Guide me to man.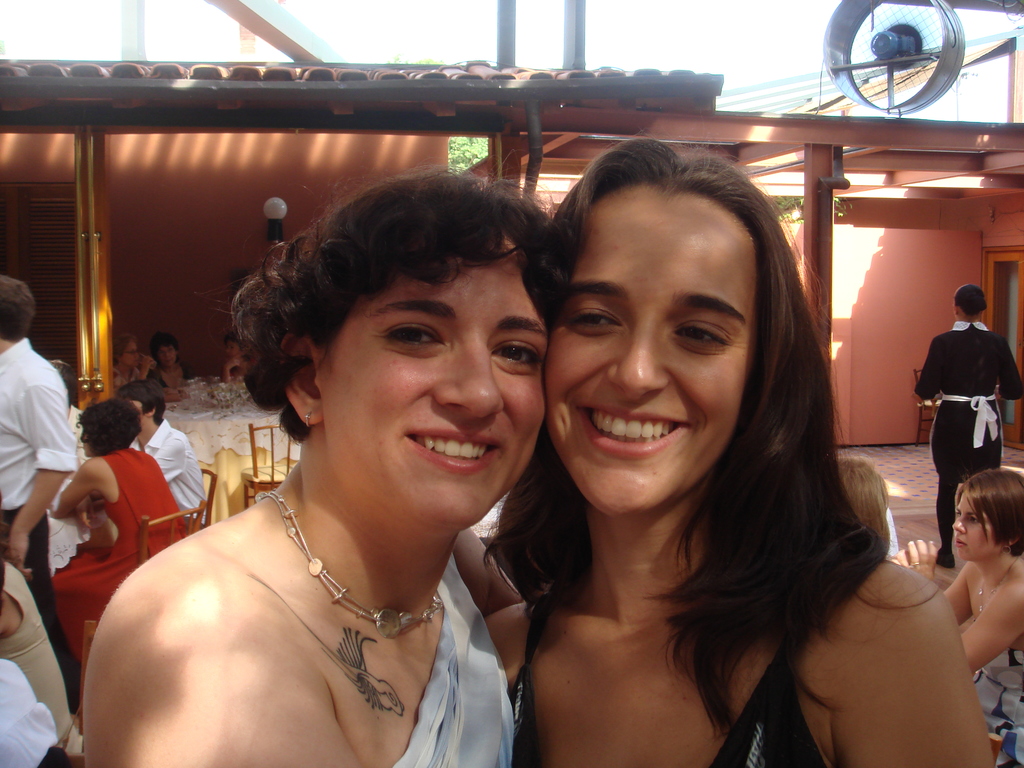
Guidance: (0,274,80,717).
